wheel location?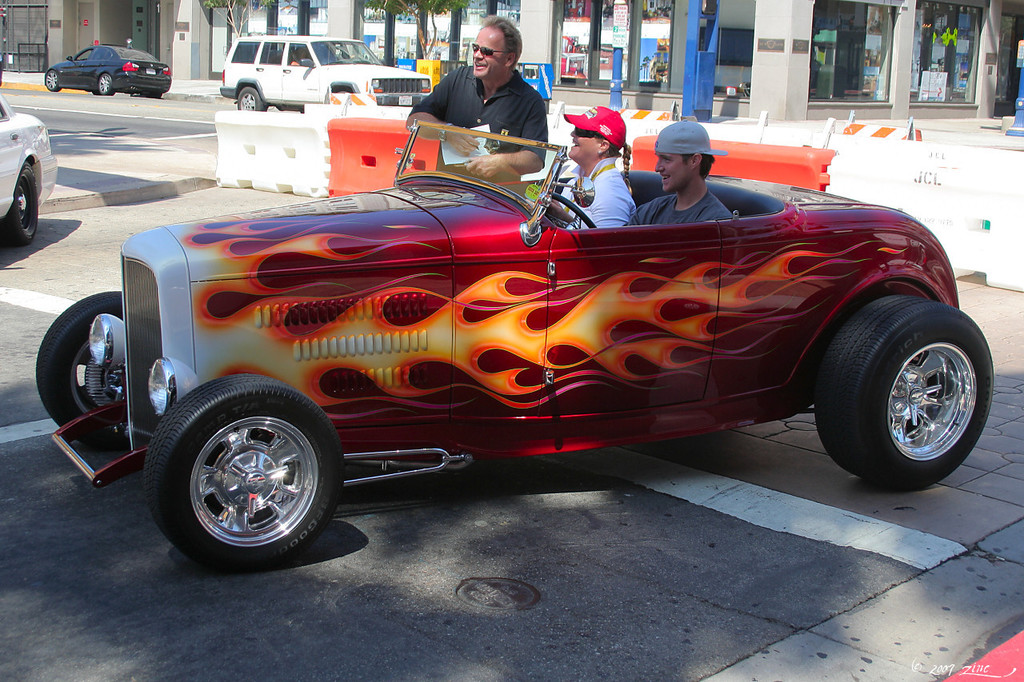
(815, 294, 992, 489)
